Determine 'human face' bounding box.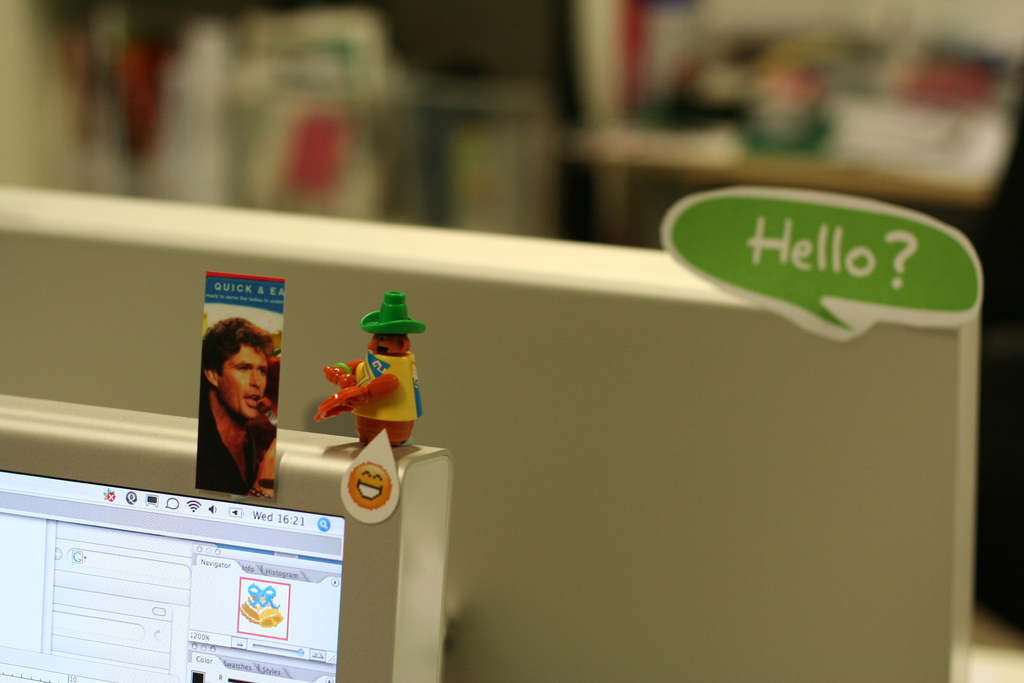
Determined: (371, 334, 401, 357).
